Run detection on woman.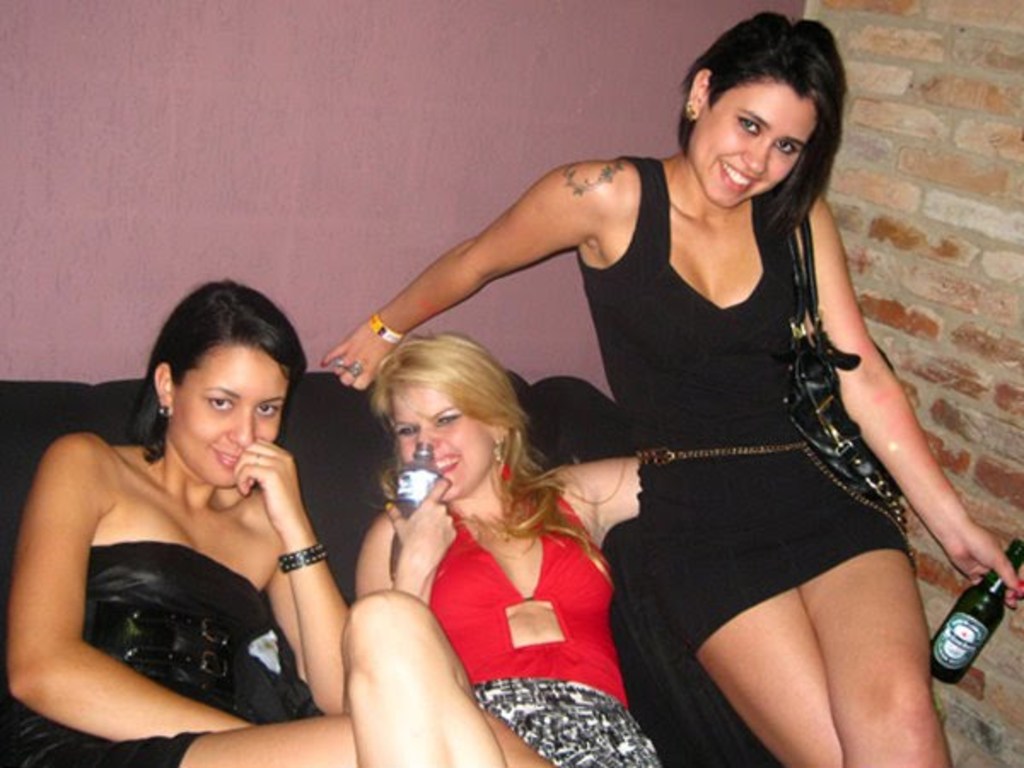
Result: <box>15,268,353,759</box>.
